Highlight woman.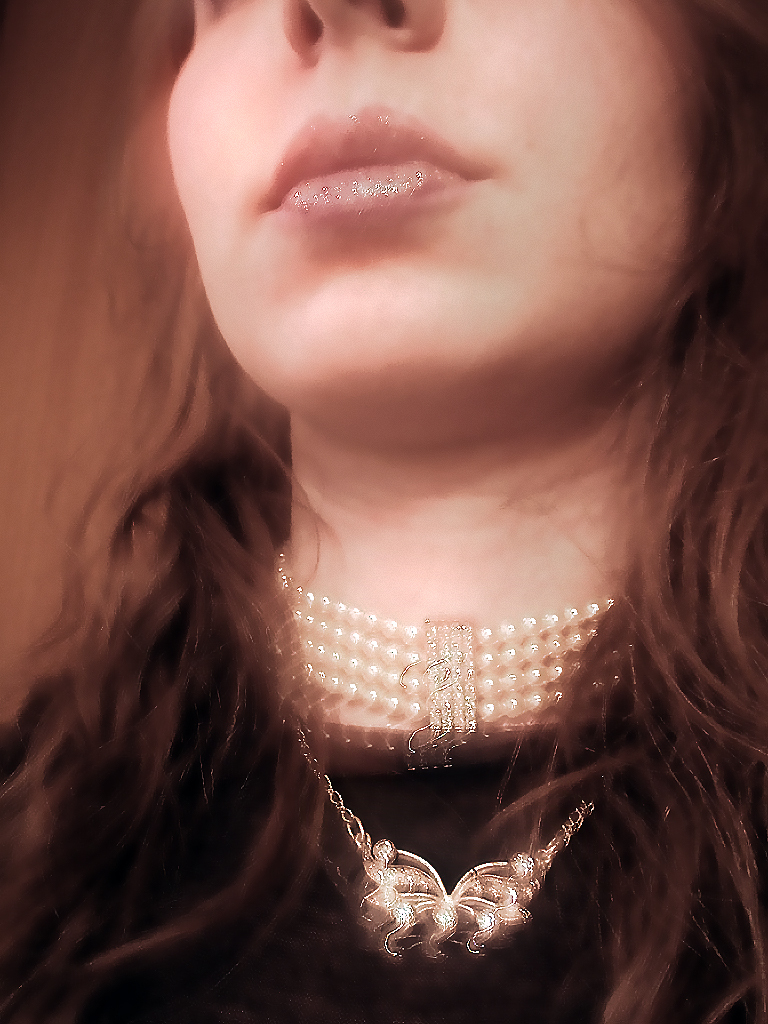
Highlighted region: [left=0, top=0, right=767, bottom=1011].
